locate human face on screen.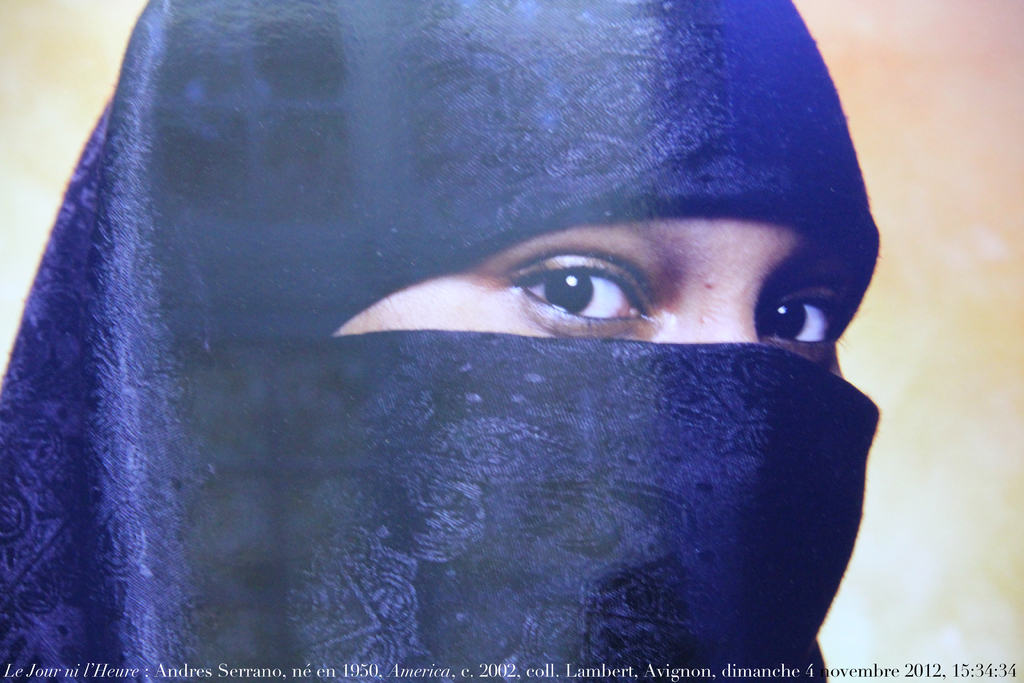
On screen at crop(333, 218, 845, 380).
